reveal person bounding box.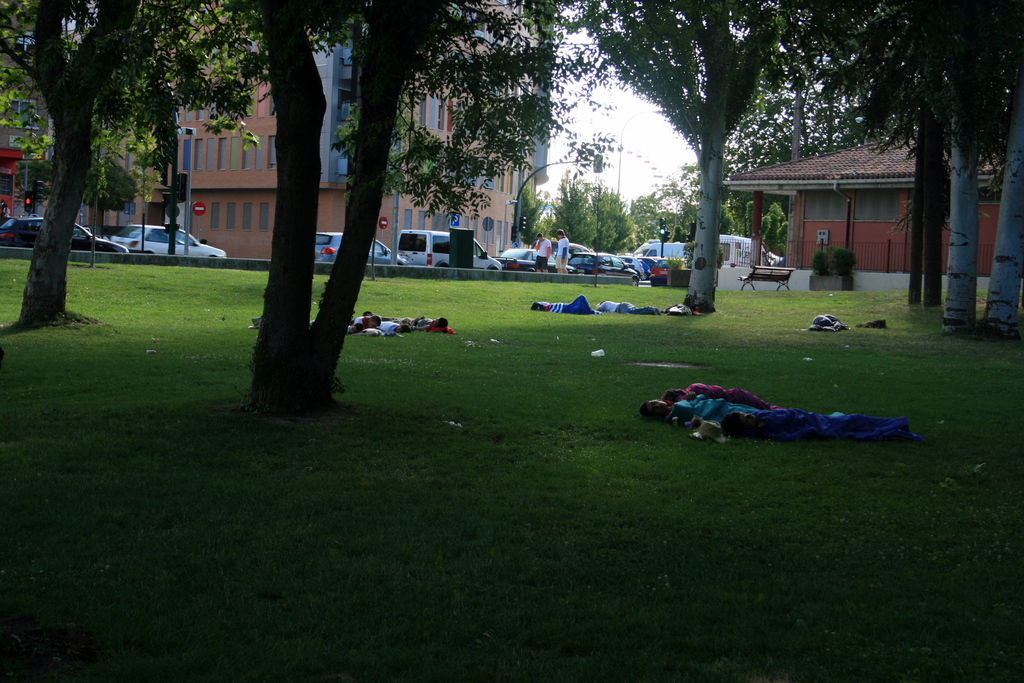
Revealed: bbox(596, 299, 659, 313).
